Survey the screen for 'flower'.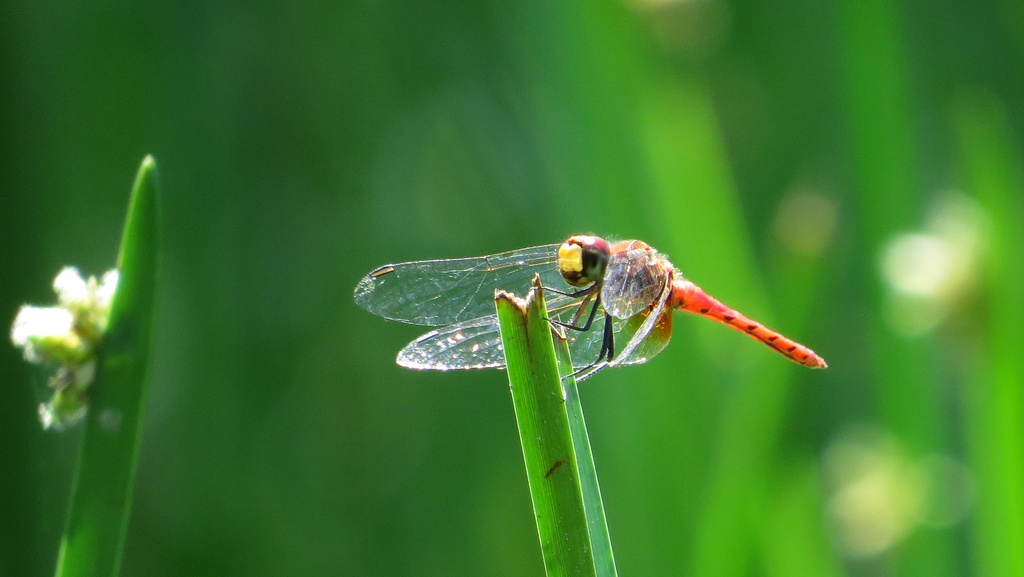
Survey found: 14/303/70/349.
